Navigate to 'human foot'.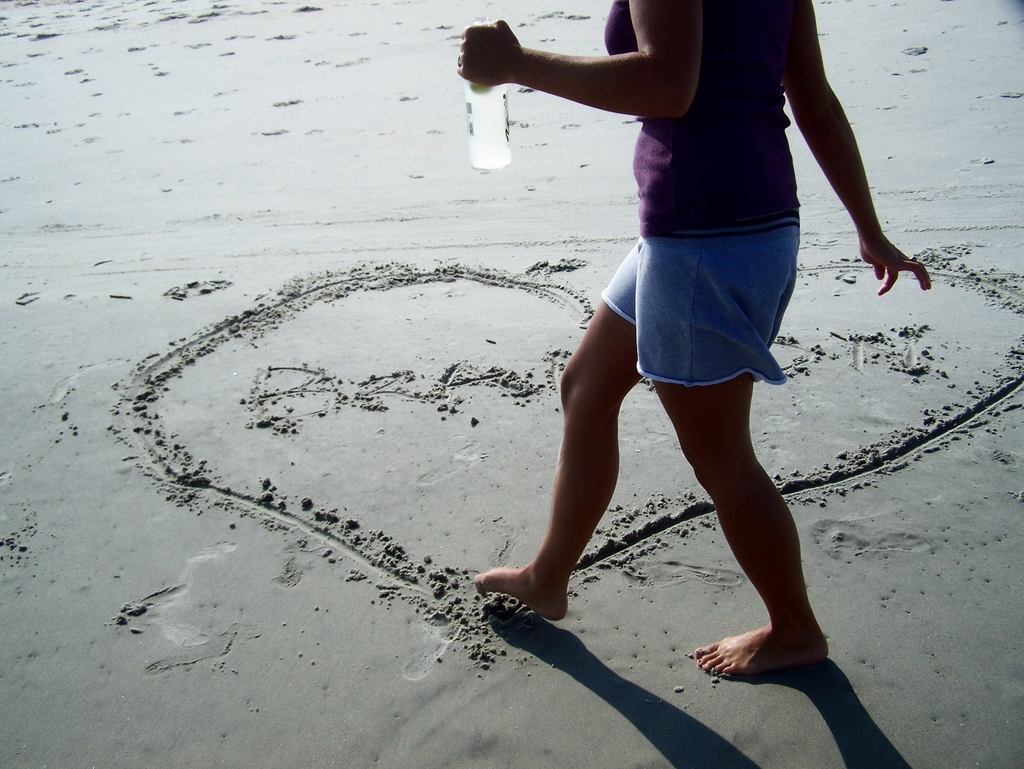
Navigation target: box(467, 550, 571, 619).
